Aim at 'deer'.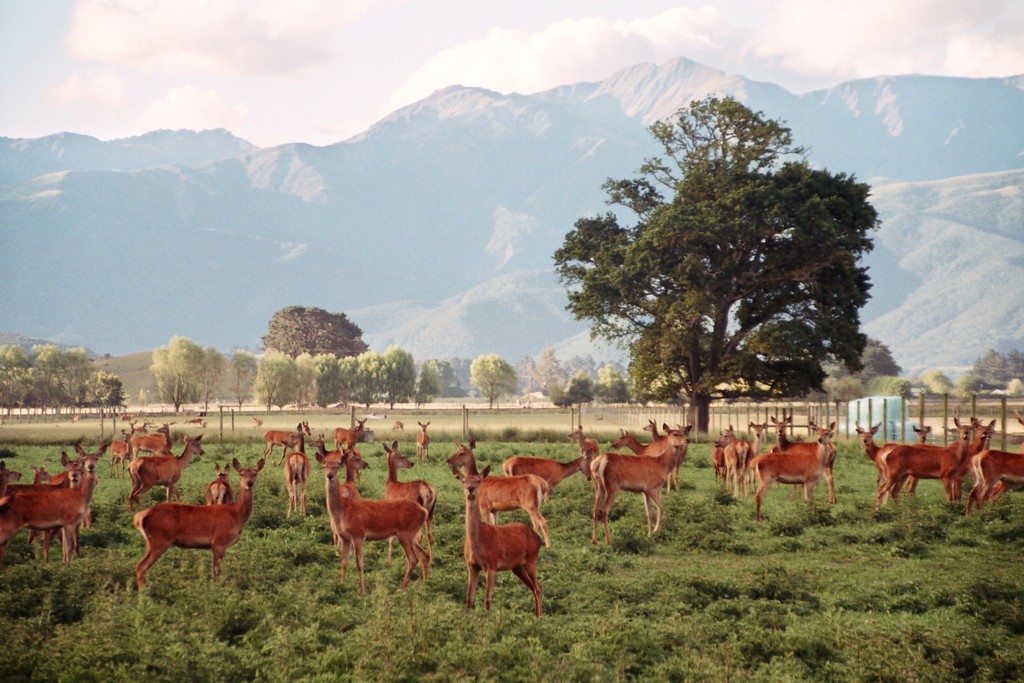
Aimed at (left=6, top=452, right=86, bottom=562).
